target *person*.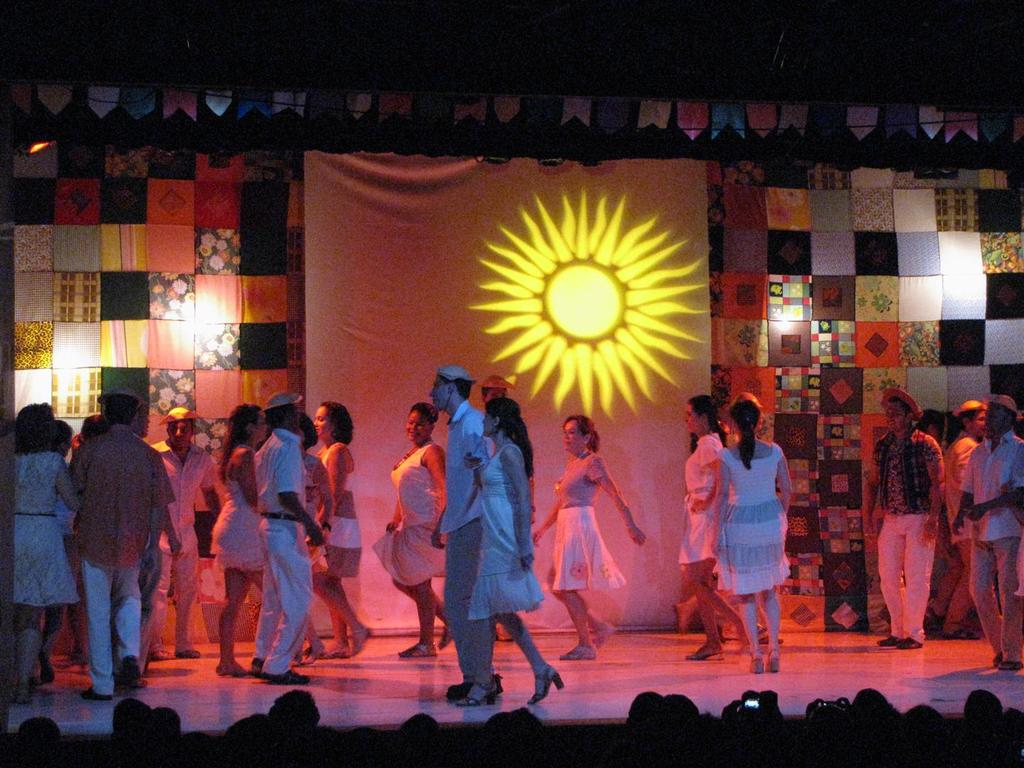
Target region: detection(285, 413, 329, 663).
